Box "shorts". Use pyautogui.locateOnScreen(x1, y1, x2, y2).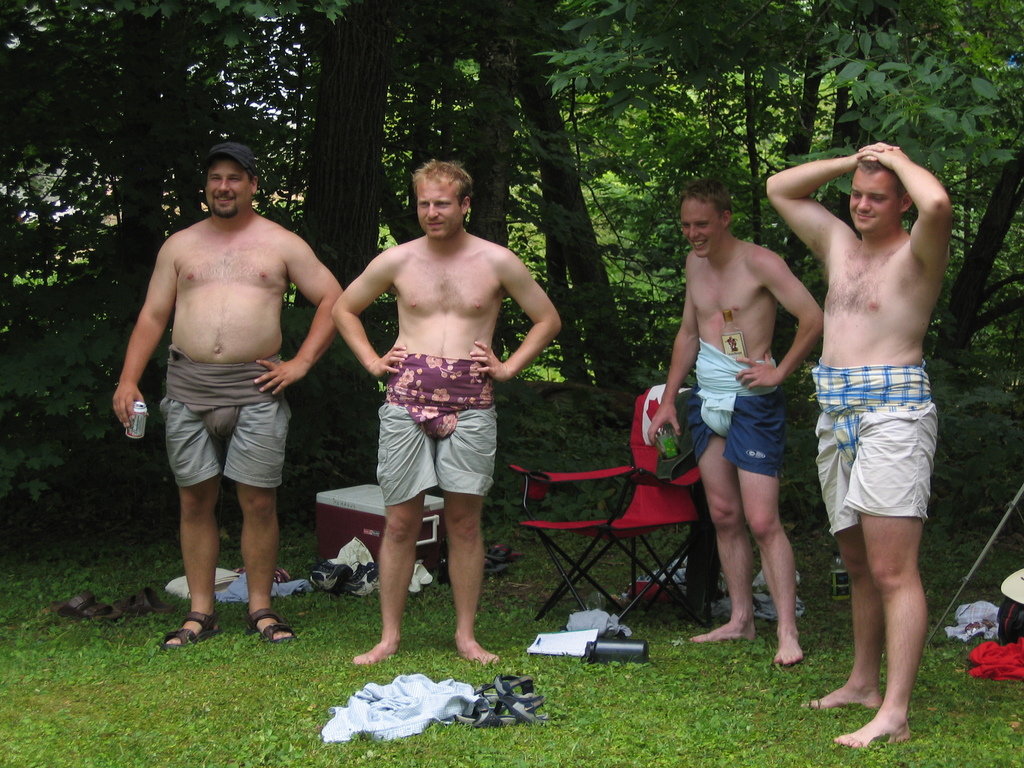
pyautogui.locateOnScreen(812, 378, 956, 546).
